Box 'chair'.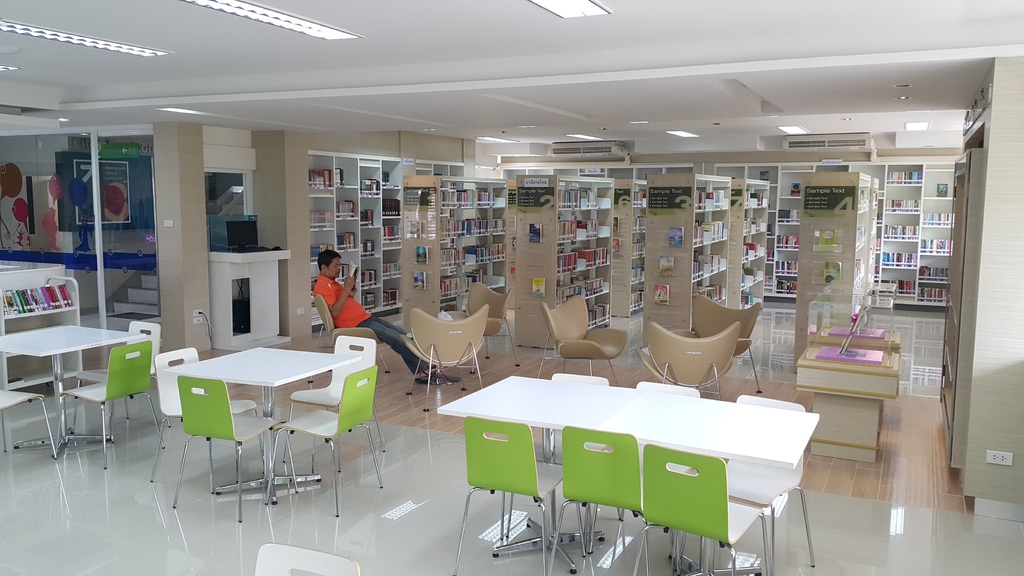
box(255, 541, 364, 575).
